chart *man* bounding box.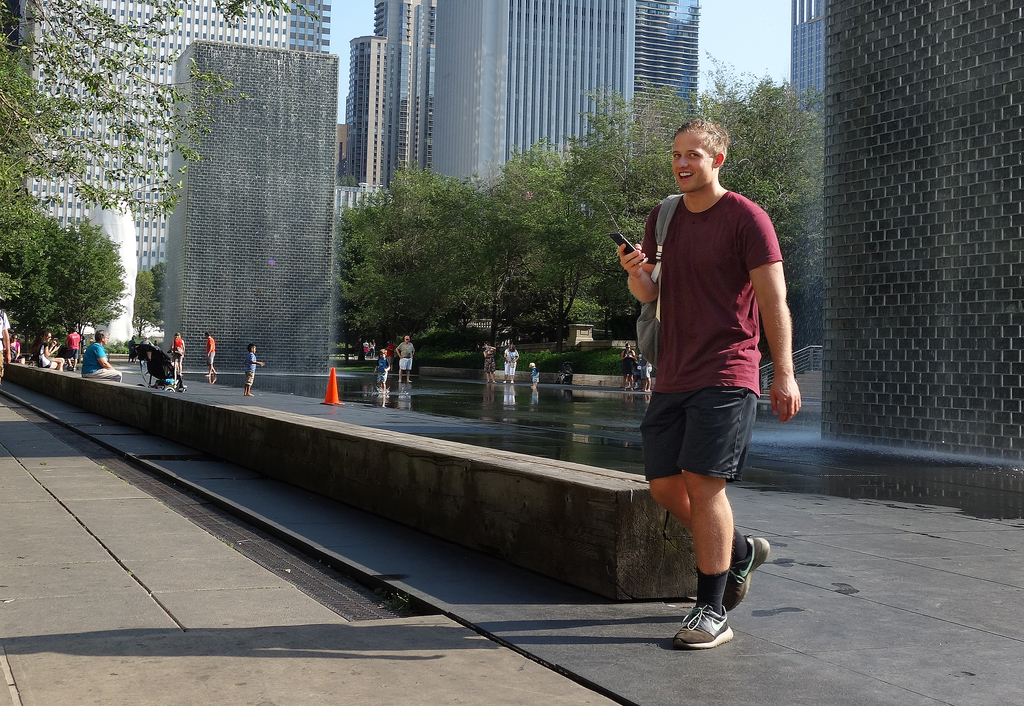
Charted: select_region(485, 343, 500, 385).
